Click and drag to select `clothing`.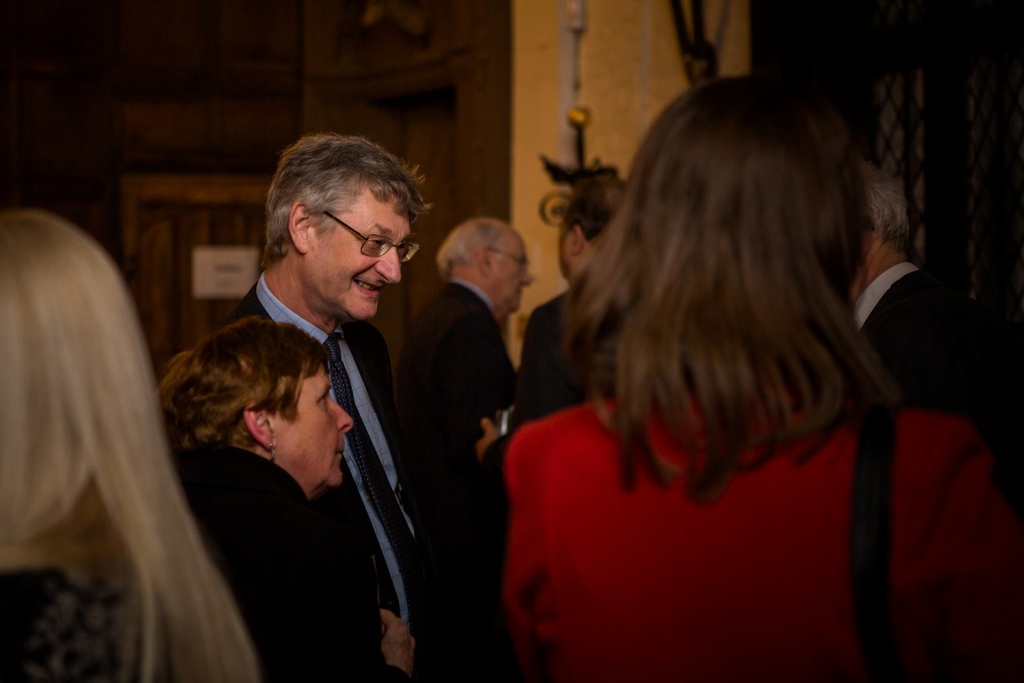
Selection: detection(221, 267, 431, 672).
